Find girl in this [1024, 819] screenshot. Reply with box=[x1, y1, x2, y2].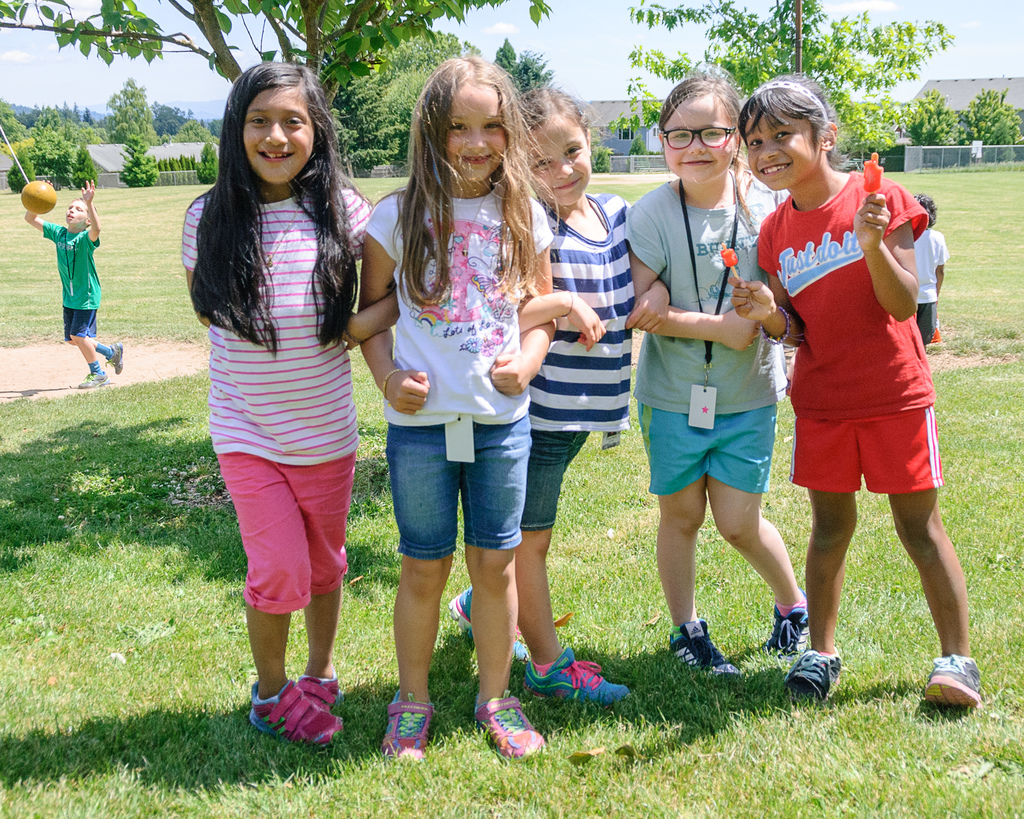
box=[730, 66, 981, 708].
